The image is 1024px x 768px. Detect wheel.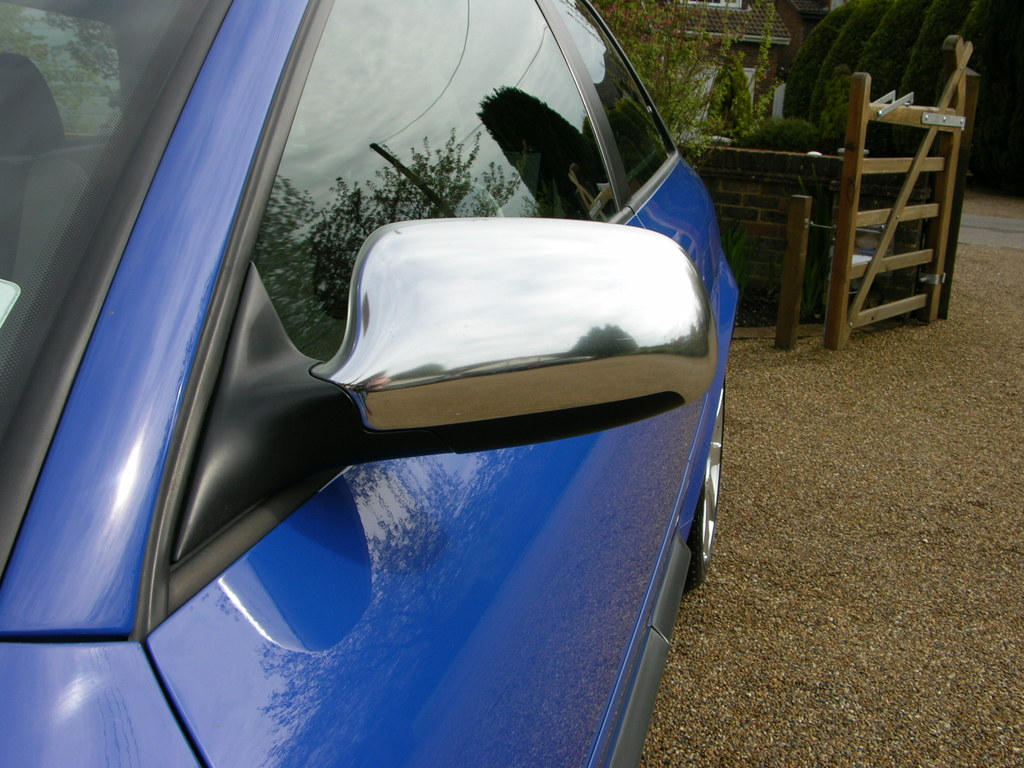
Detection: left=684, top=367, right=728, bottom=596.
